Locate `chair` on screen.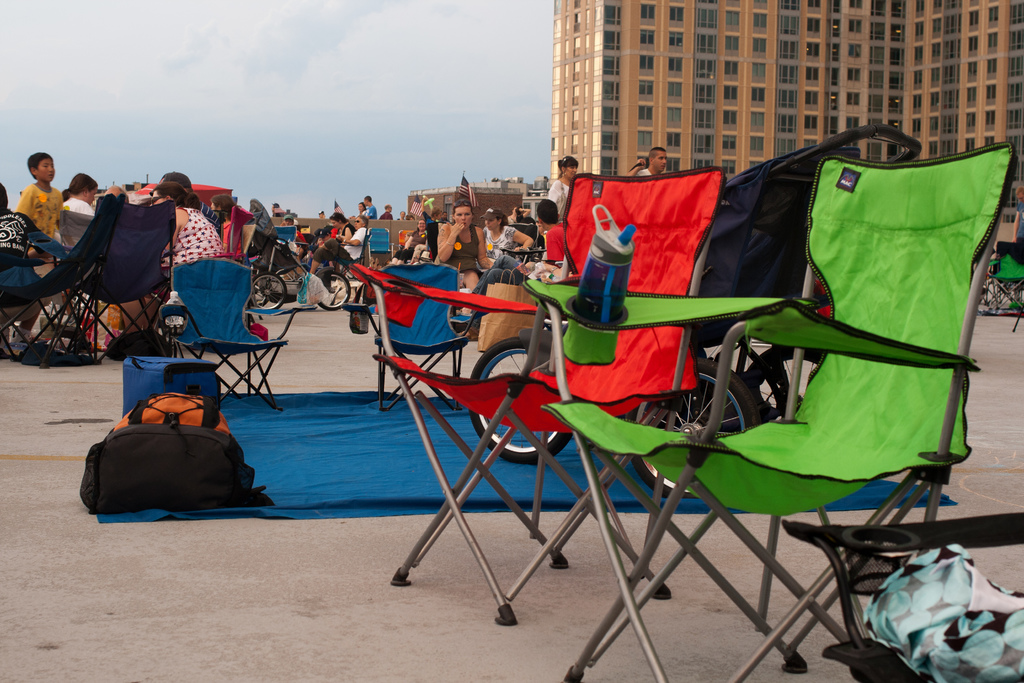
On screen at left=92, top=197, right=179, bottom=365.
